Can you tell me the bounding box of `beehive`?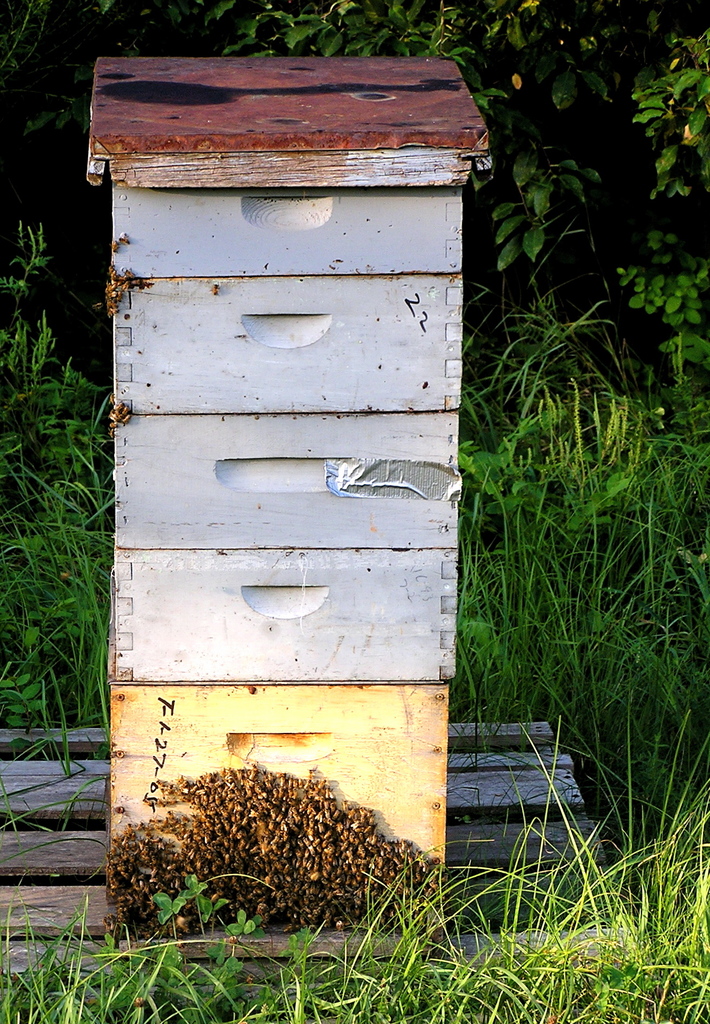
crop(77, 53, 490, 936).
